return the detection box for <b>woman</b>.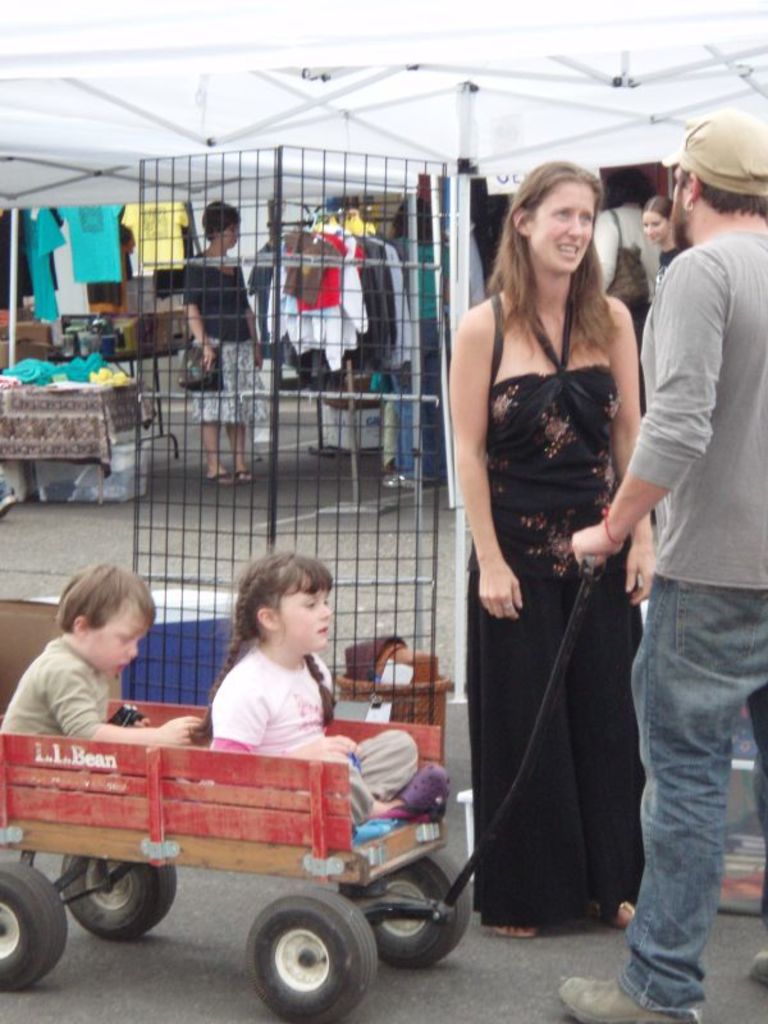
crop(448, 160, 664, 972).
